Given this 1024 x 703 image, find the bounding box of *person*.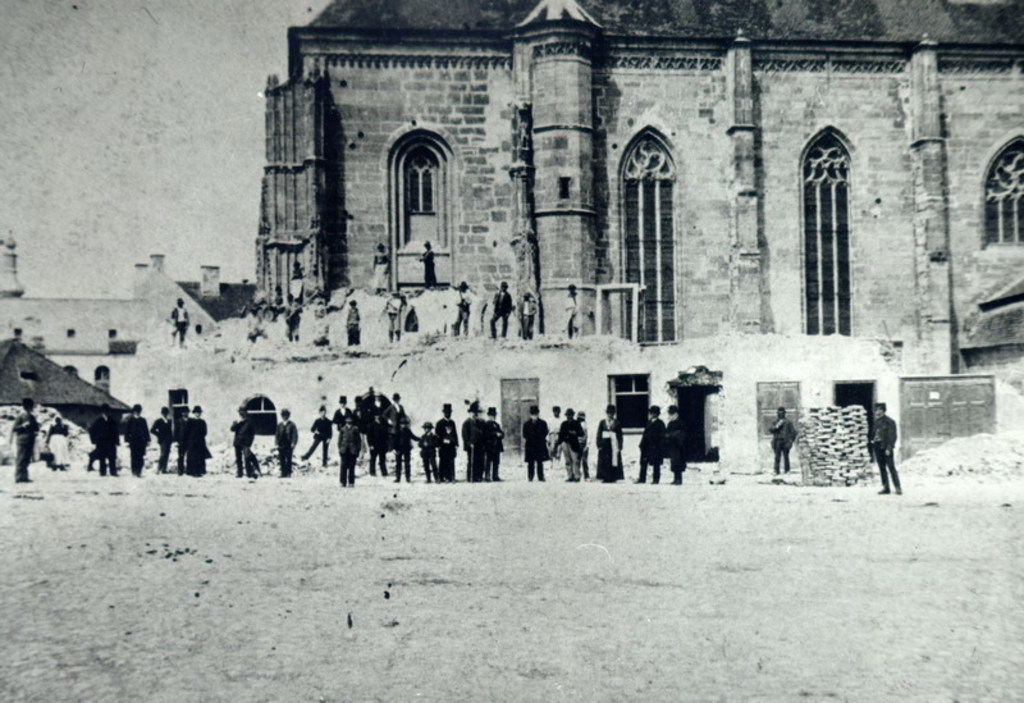
[x1=3, y1=396, x2=44, y2=496].
